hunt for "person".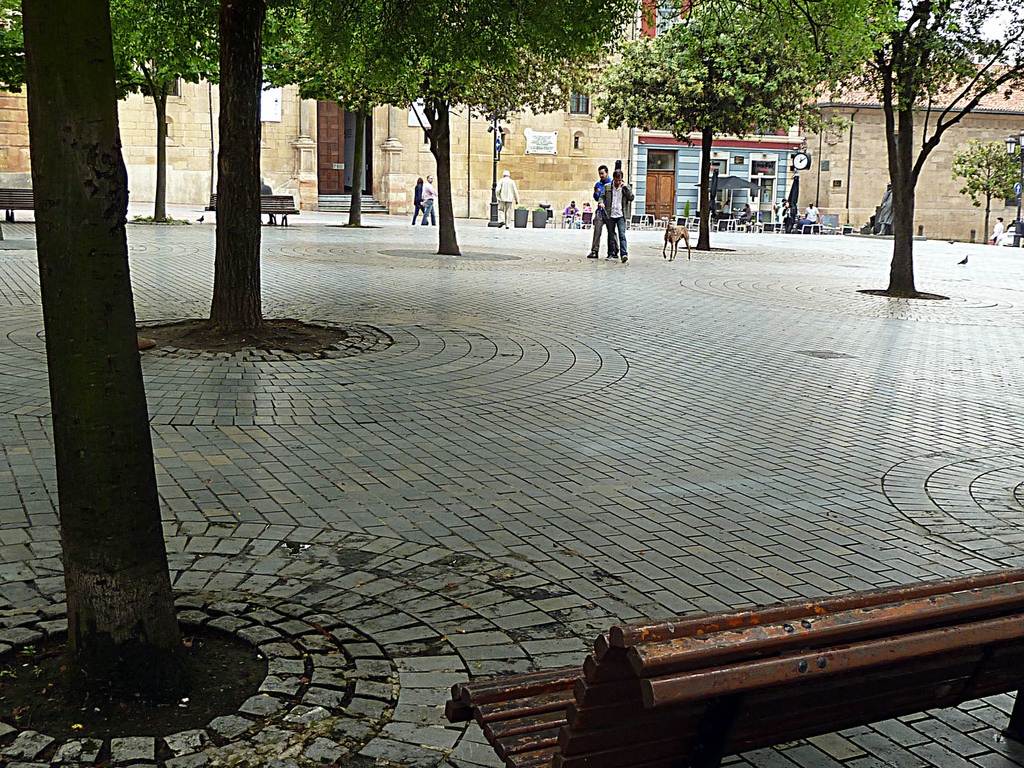
Hunted down at Rect(808, 204, 816, 223).
